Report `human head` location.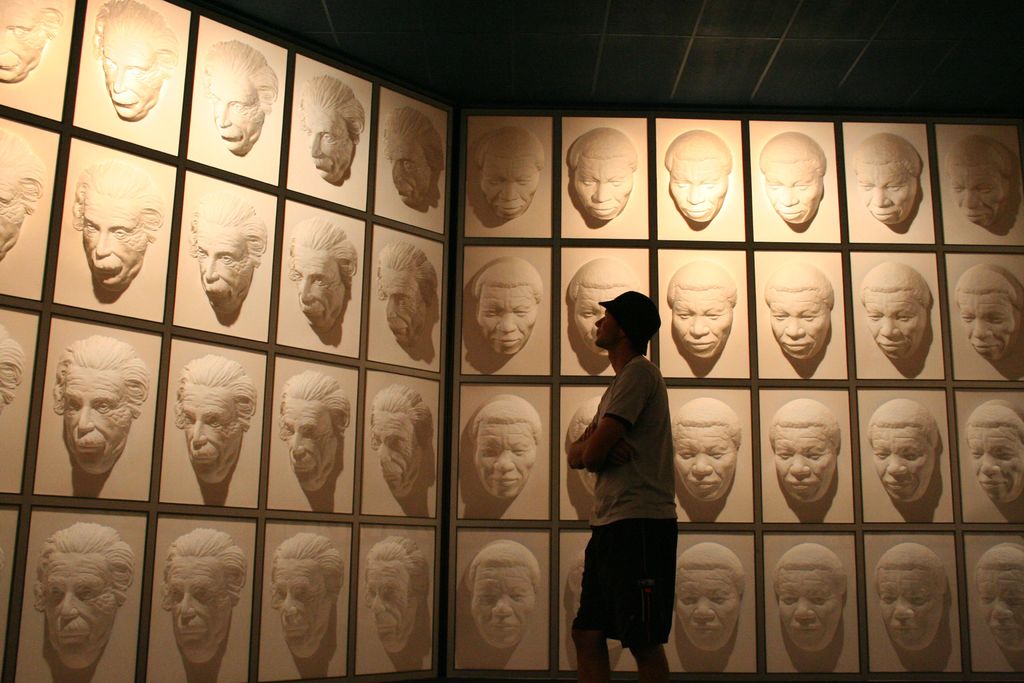
Report: [675, 542, 746, 653].
